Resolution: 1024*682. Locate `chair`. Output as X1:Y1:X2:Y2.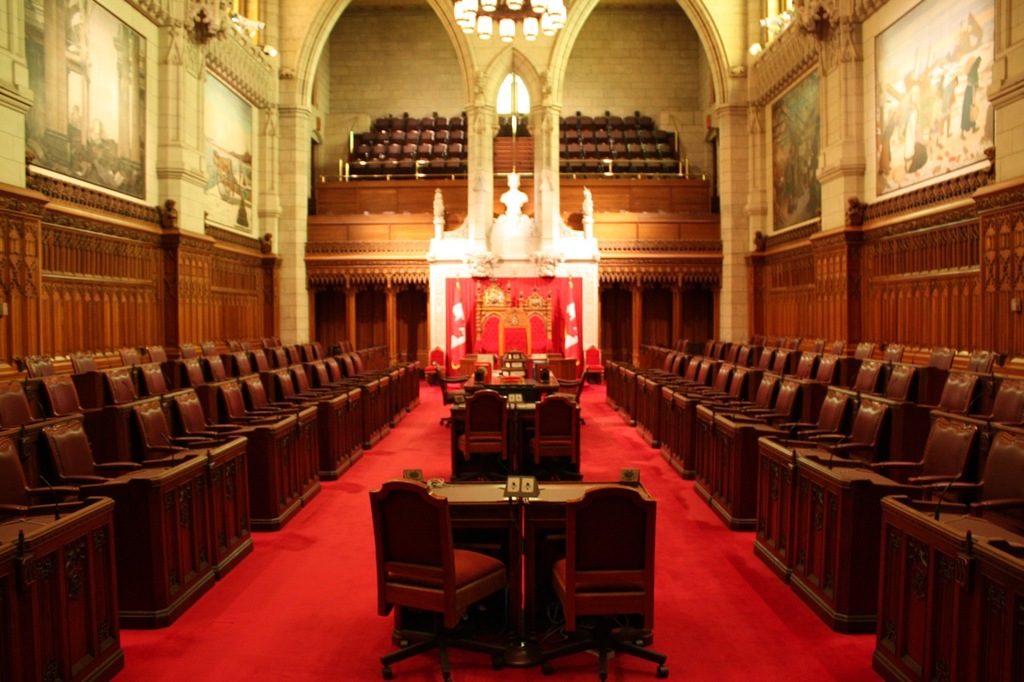
215:386:269:429.
